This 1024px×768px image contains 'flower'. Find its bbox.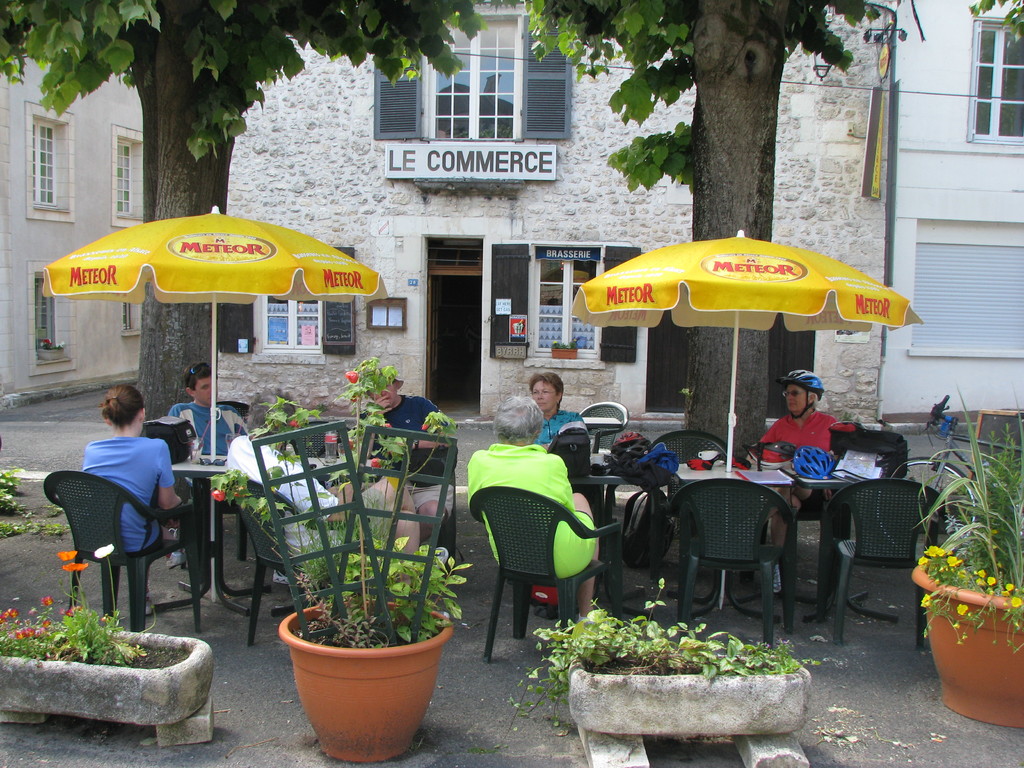
343/372/355/383.
